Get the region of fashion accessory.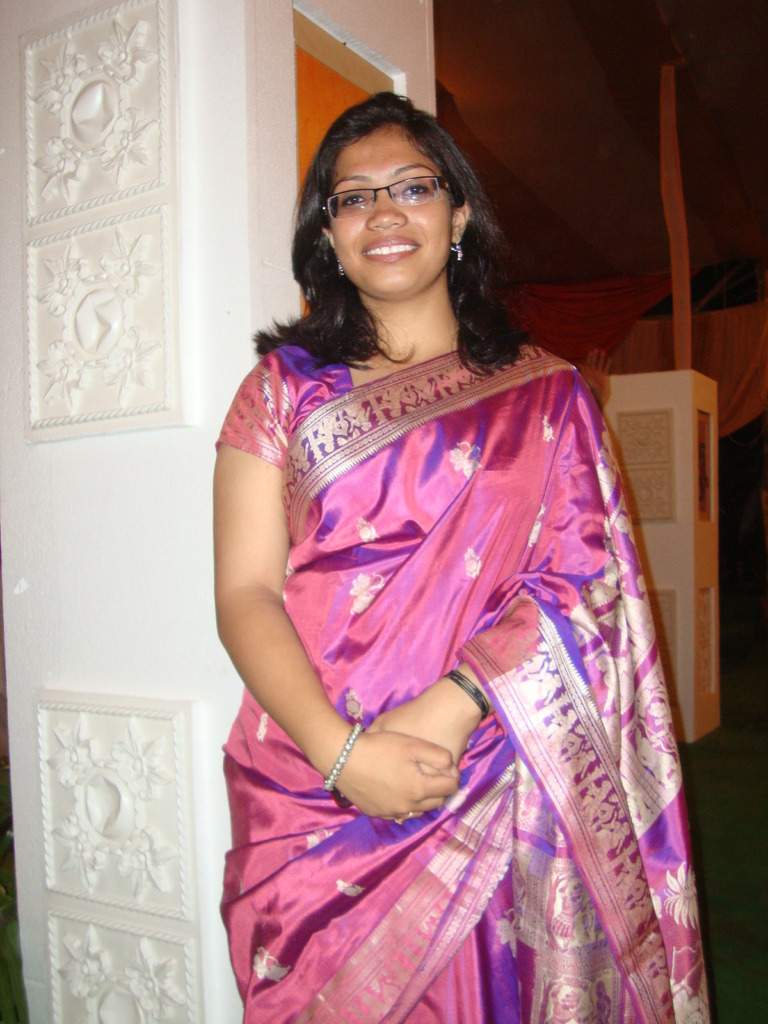
bbox=[454, 234, 468, 267].
